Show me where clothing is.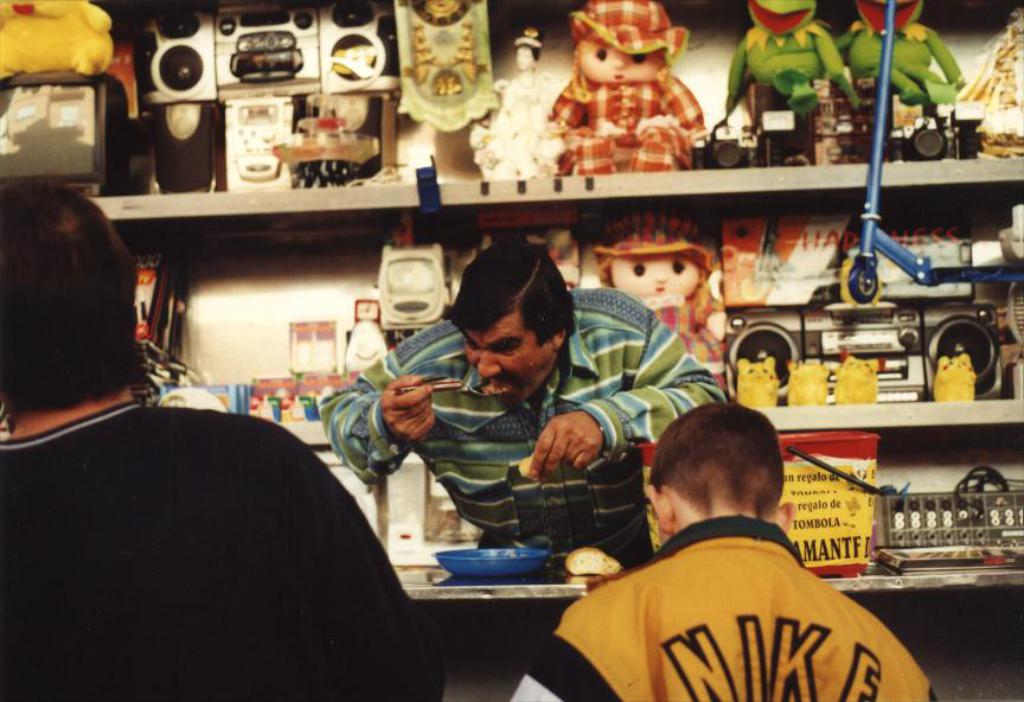
clothing is at detection(511, 522, 945, 701).
